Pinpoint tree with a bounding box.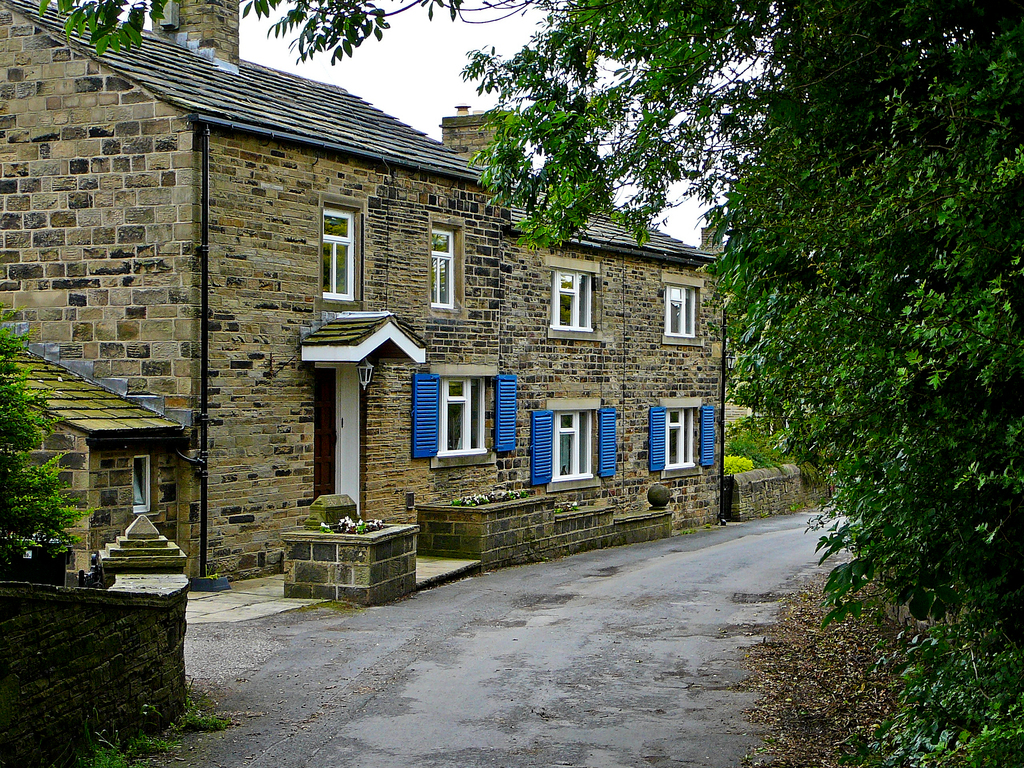
26, 0, 1023, 628.
